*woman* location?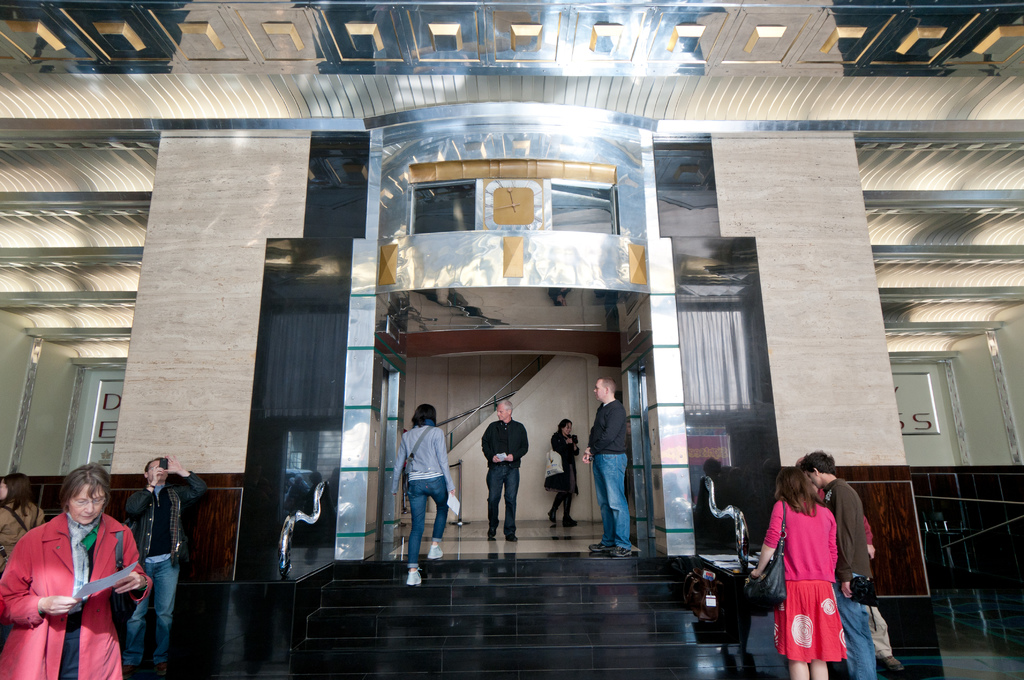
select_region(392, 401, 454, 587)
